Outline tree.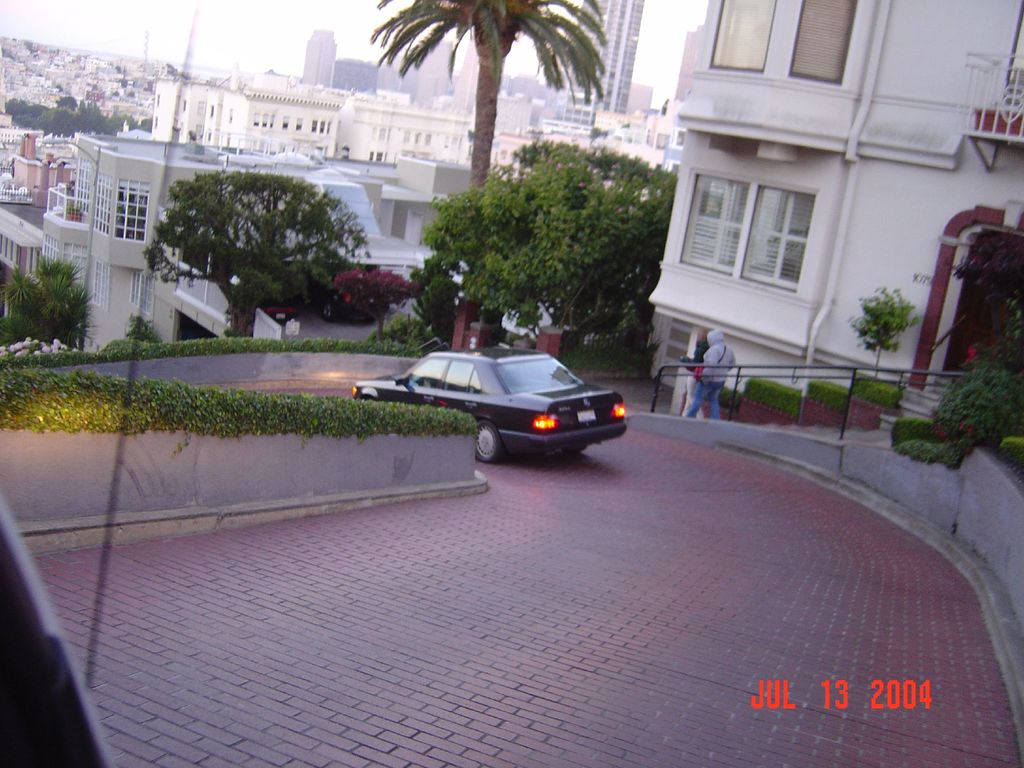
Outline: 418,130,703,356.
